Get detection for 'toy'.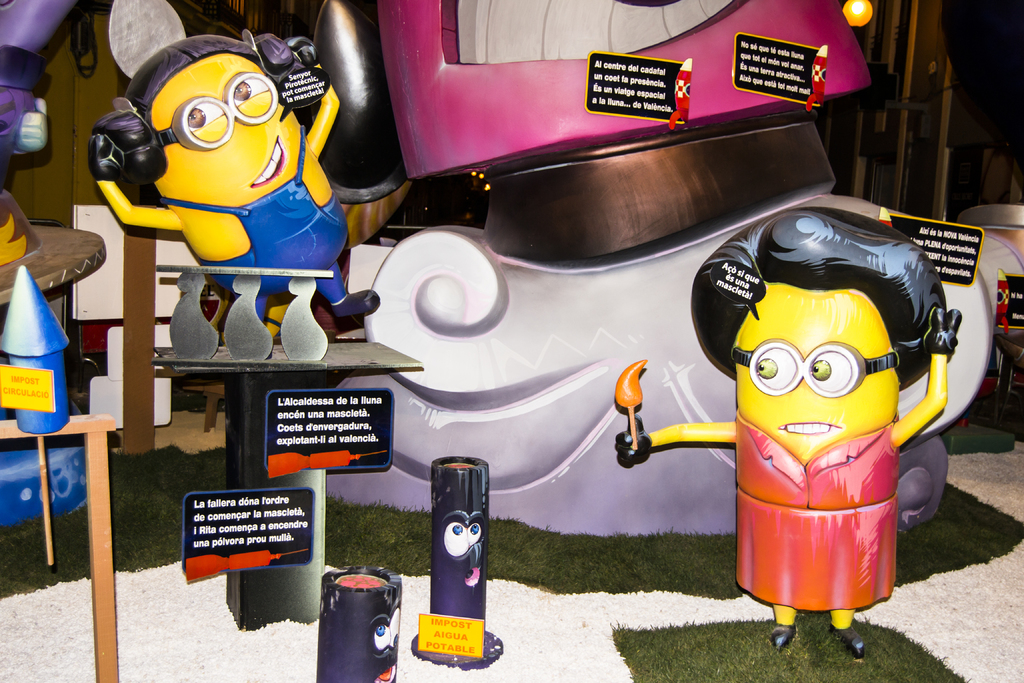
Detection: <box>0,186,104,528</box>.
